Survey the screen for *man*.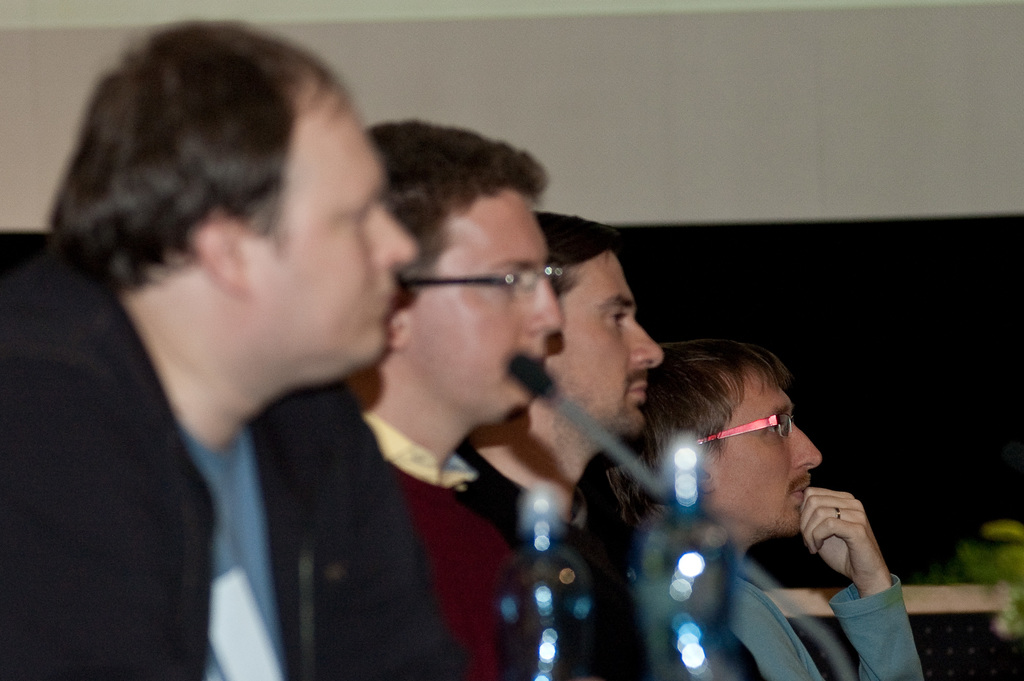
Survey found: region(0, 30, 532, 673).
